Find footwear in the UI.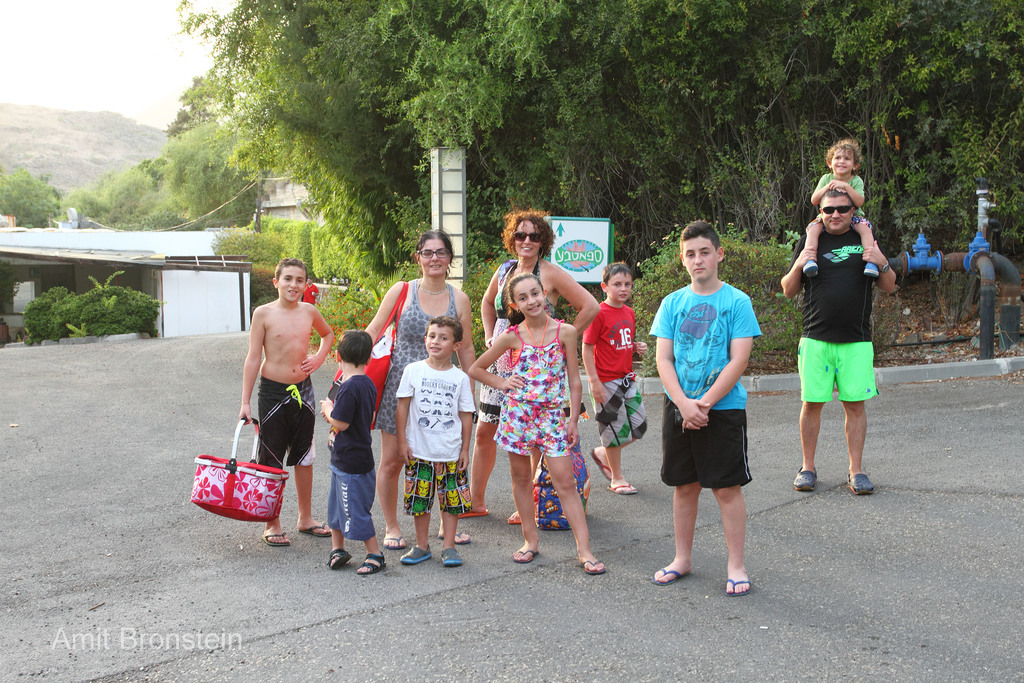
UI element at 328/545/351/572.
